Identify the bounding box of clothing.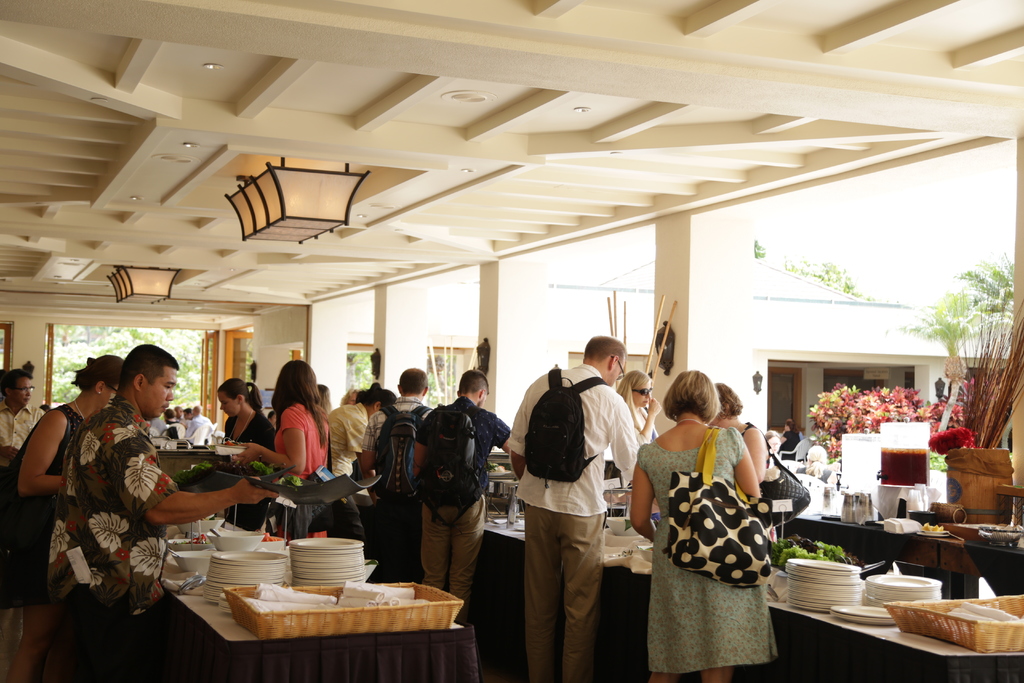
select_region(273, 400, 323, 484).
